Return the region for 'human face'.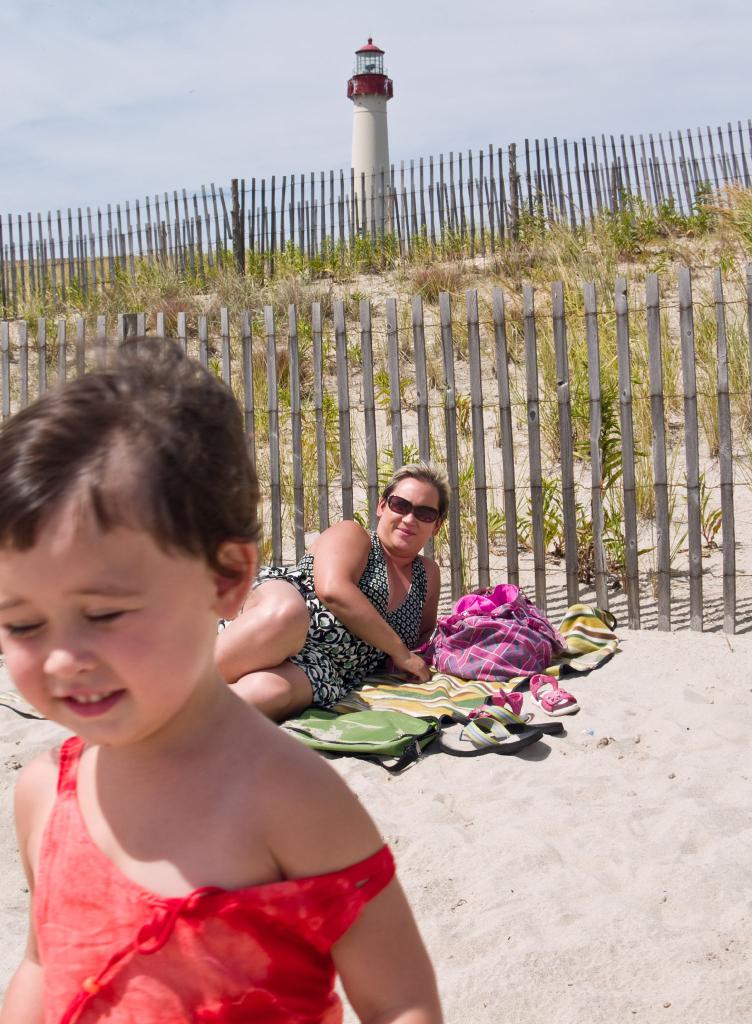
Rect(377, 480, 444, 559).
